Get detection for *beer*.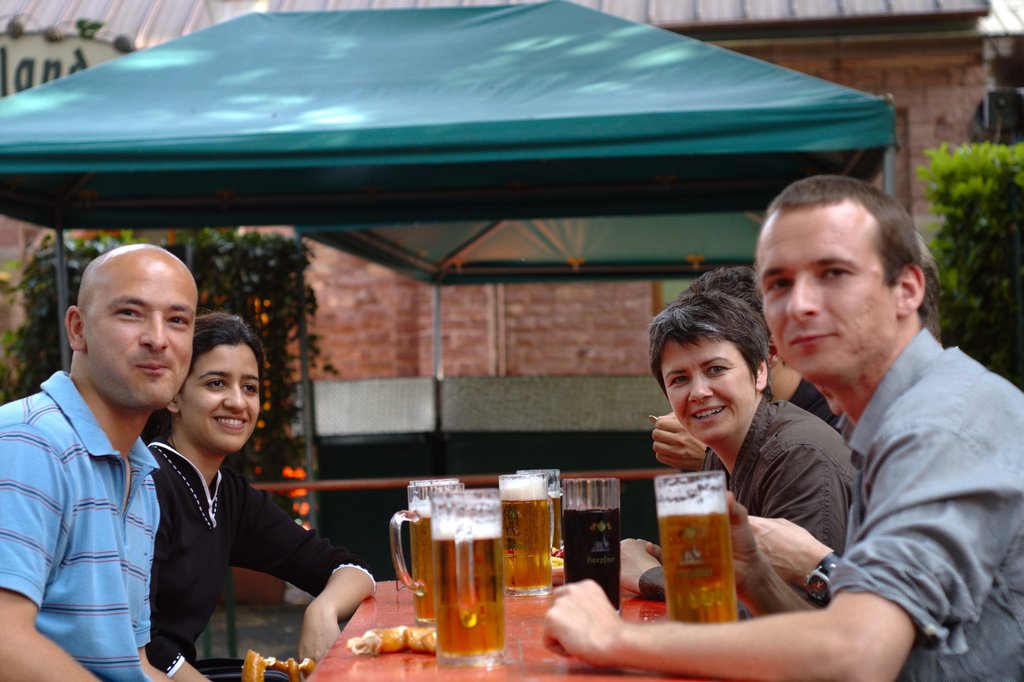
Detection: [x1=411, y1=513, x2=435, y2=621].
